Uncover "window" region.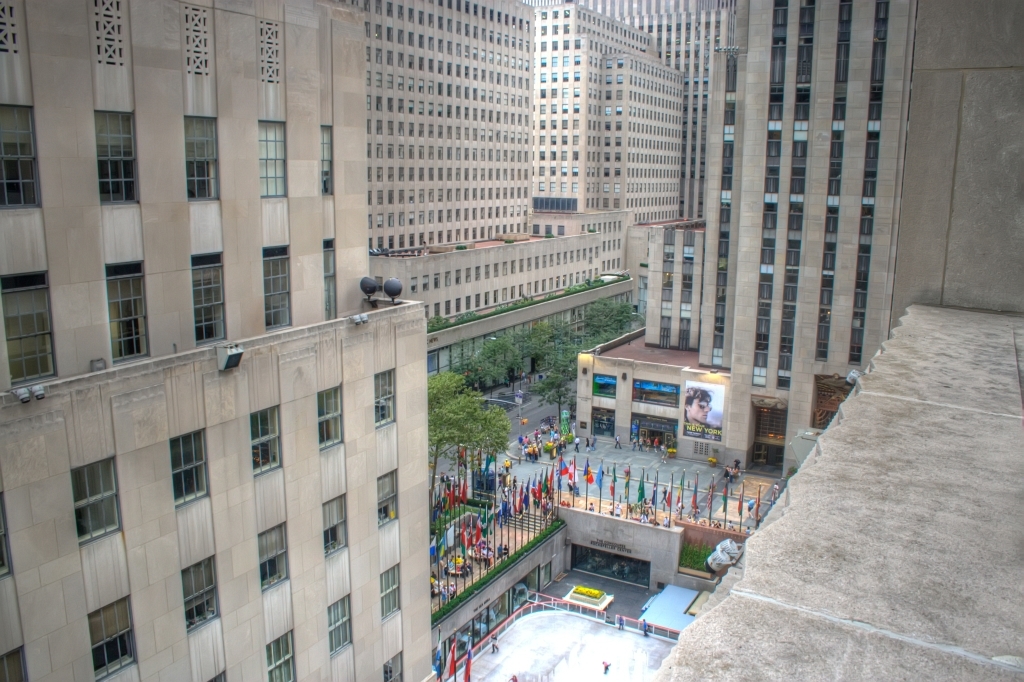
Uncovered: select_region(0, 275, 57, 388).
